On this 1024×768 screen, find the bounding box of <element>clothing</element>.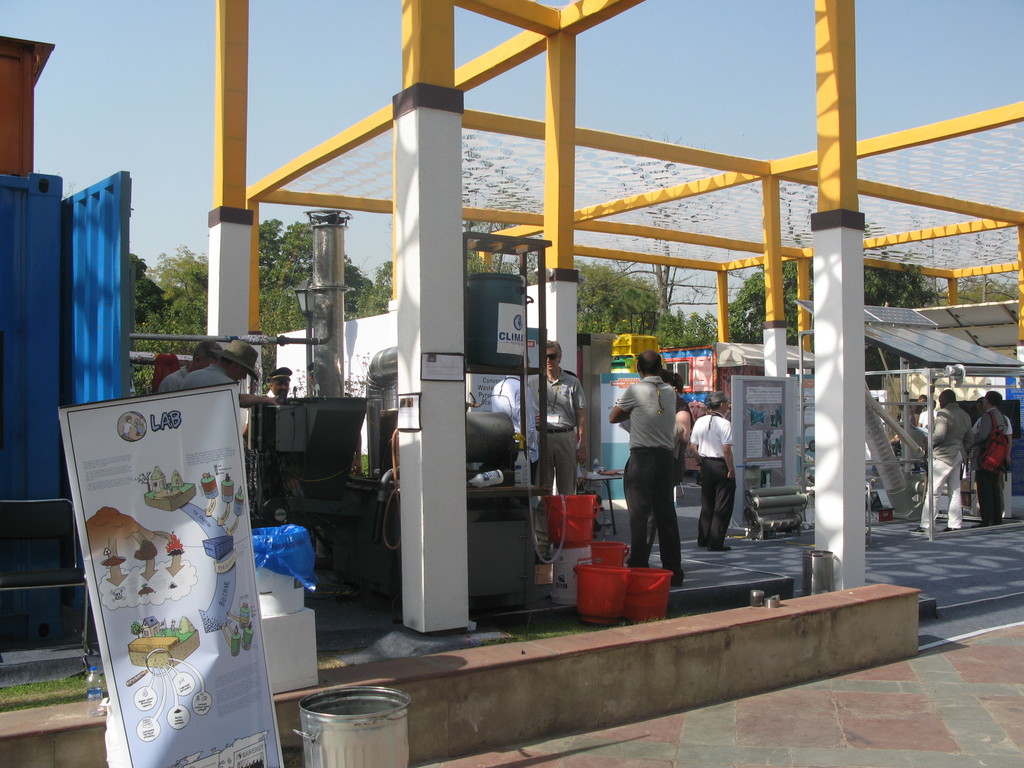
Bounding box: crop(152, 362, 187, 394).
